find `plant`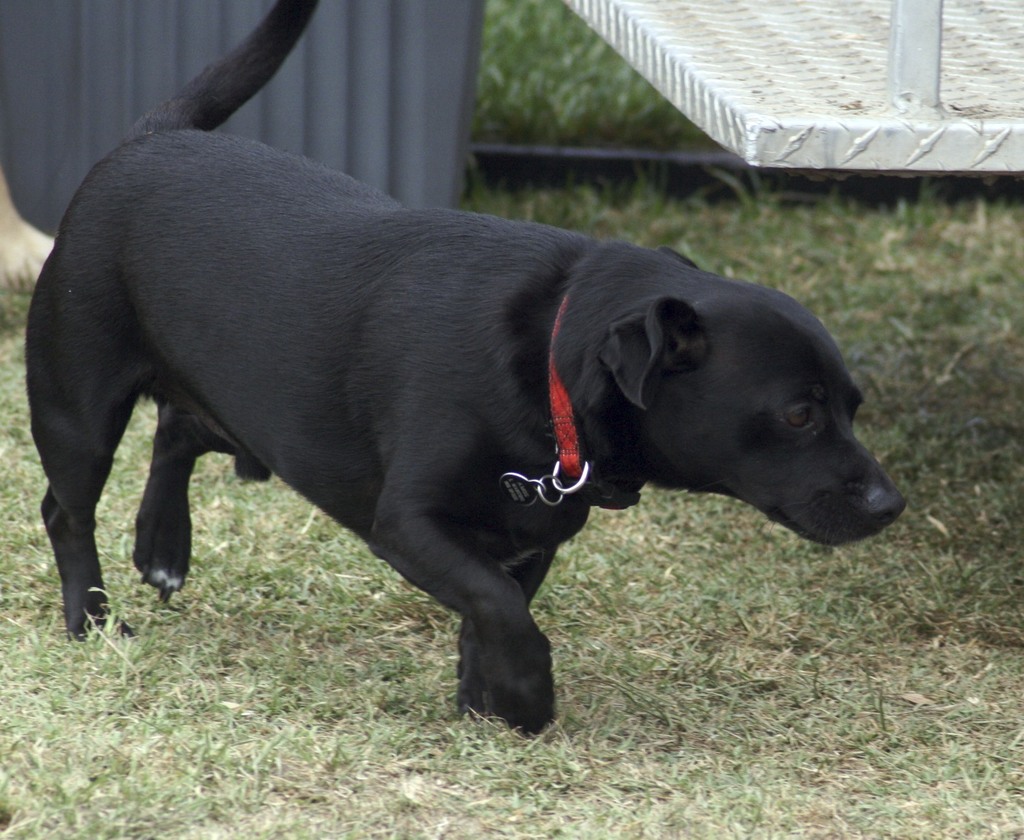
l=474, t=0, r=734, b=145
